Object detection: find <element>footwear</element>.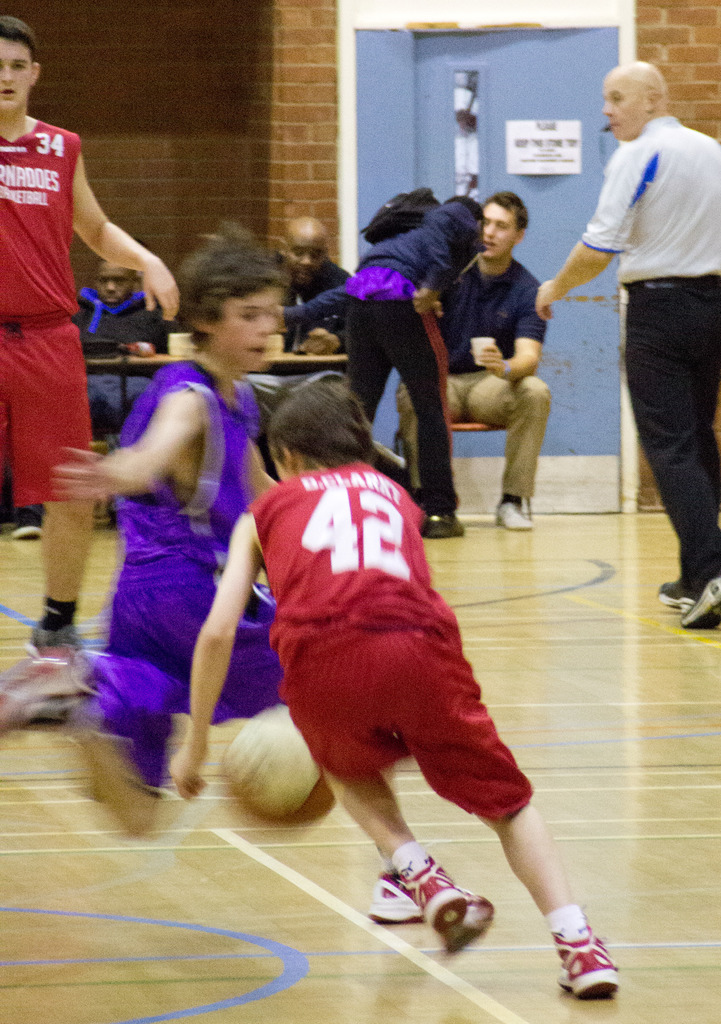
left=13, top=502, right=43, bottom=538.
